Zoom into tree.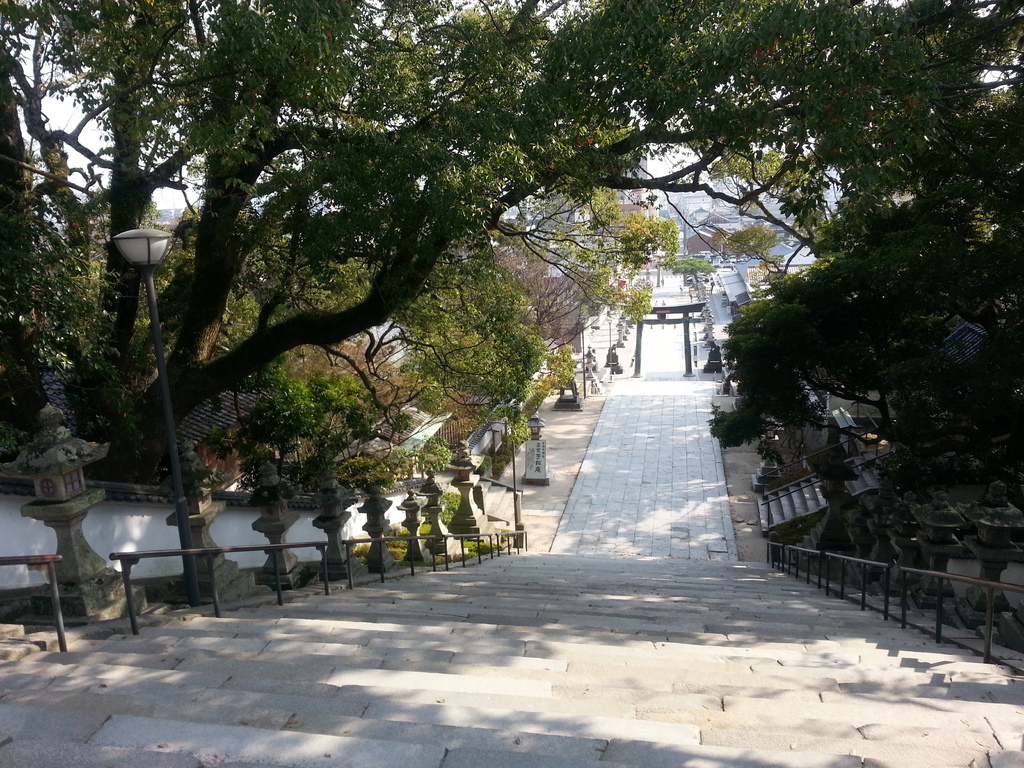
Zoom target: 589/282/650/328.
